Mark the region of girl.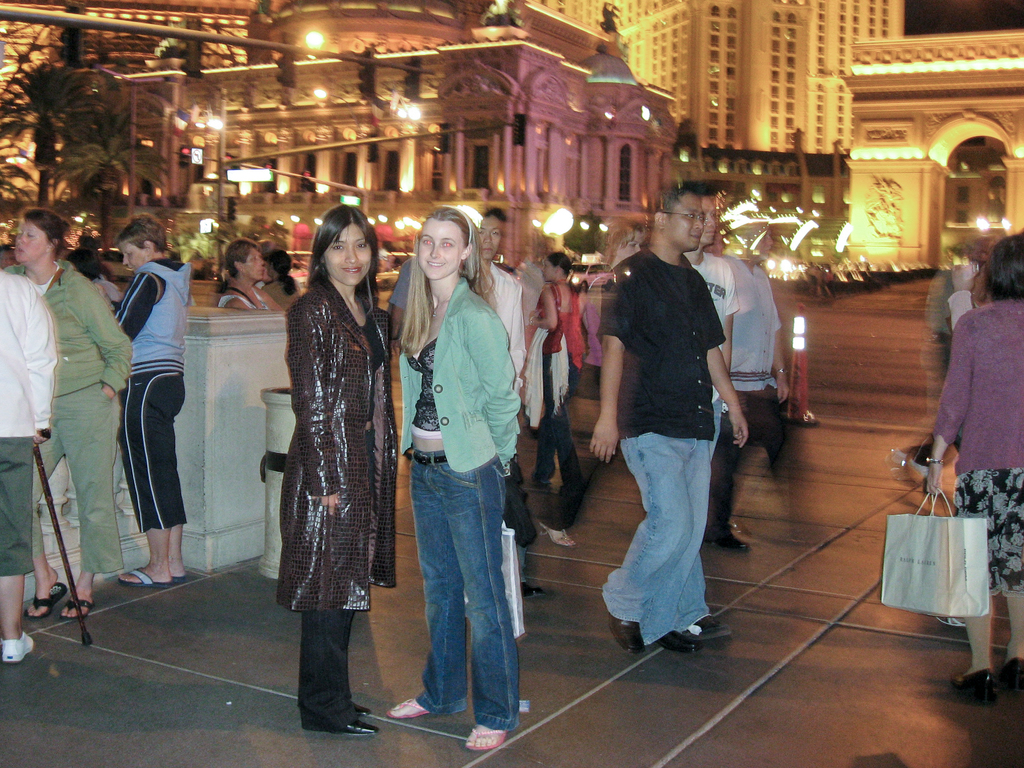
Region: Rect(277, 203, 378, 733).
